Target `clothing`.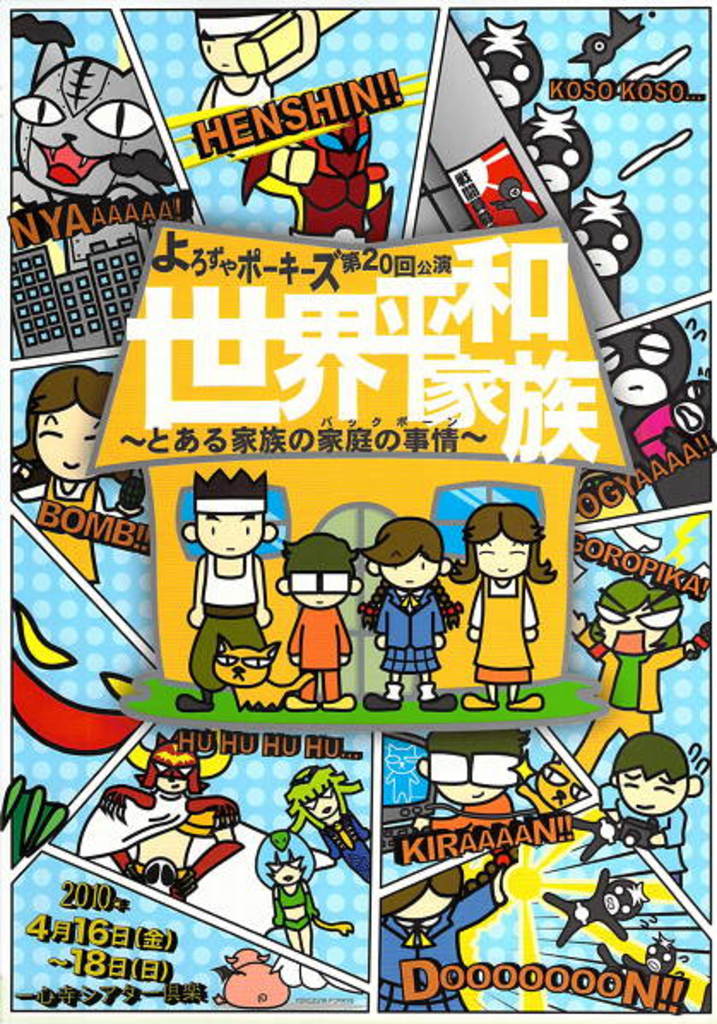
Target region: (430,800,515,863).
